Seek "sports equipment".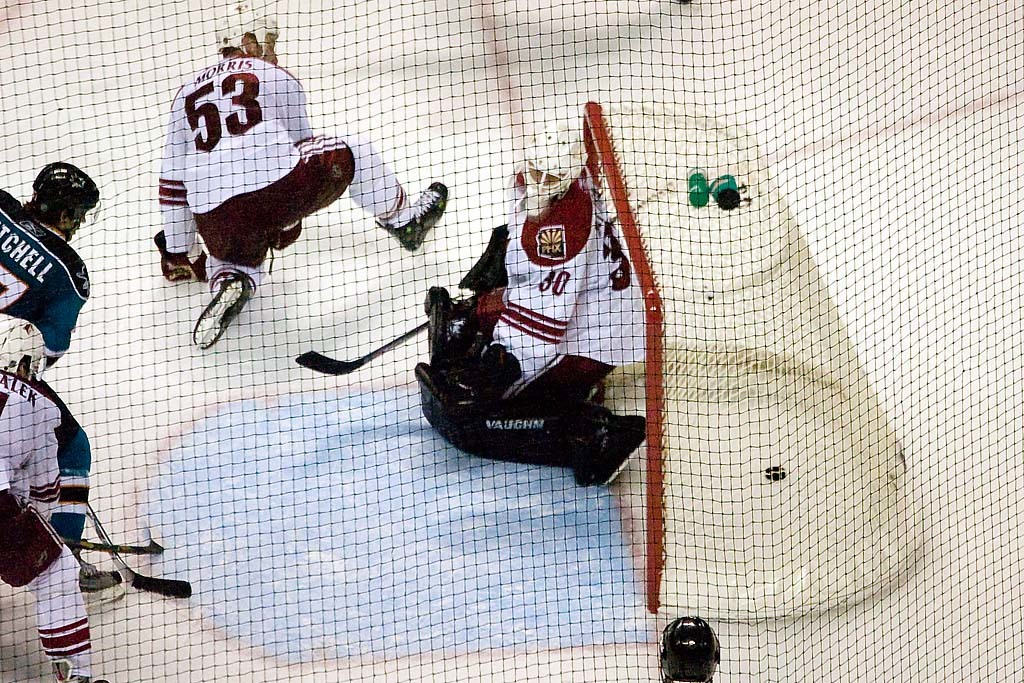
[86, 506, 194, 600].
